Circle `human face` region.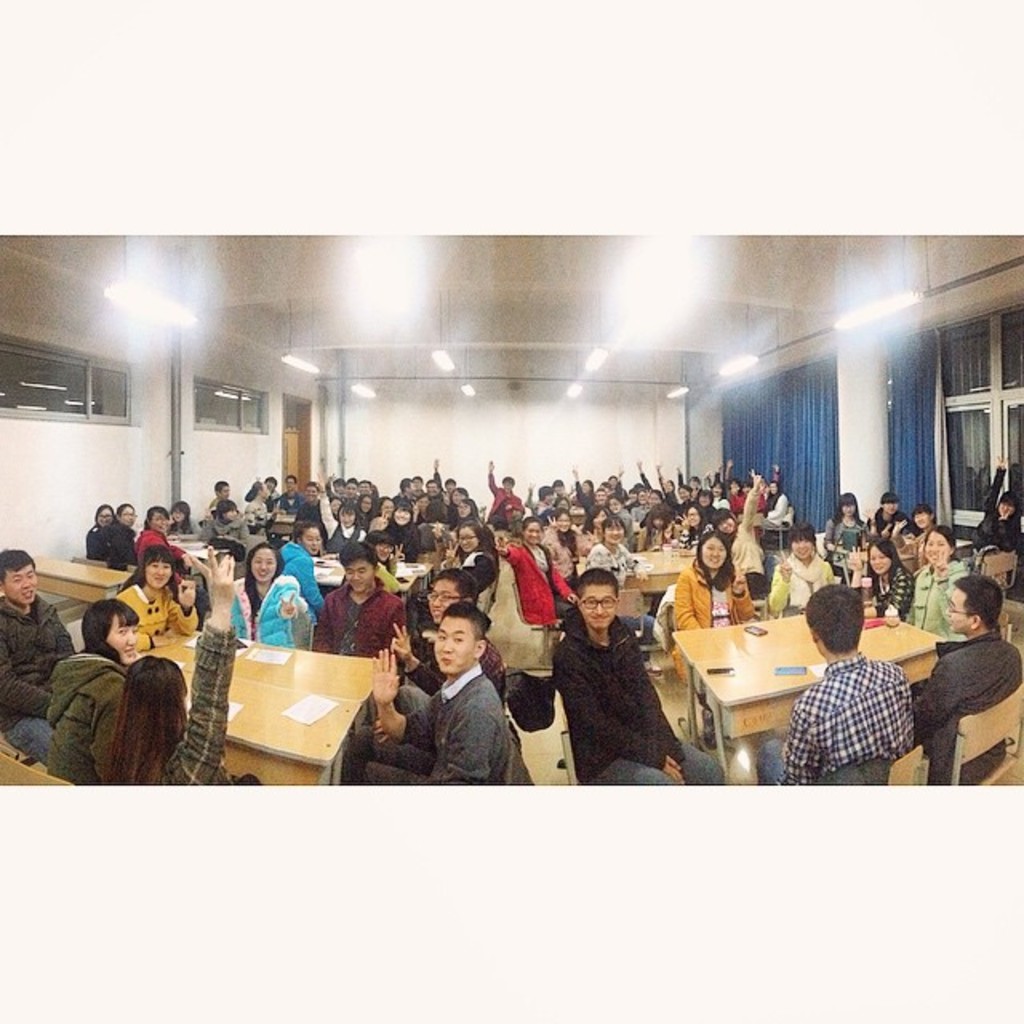
Region: (166, 502, 182, 523).
